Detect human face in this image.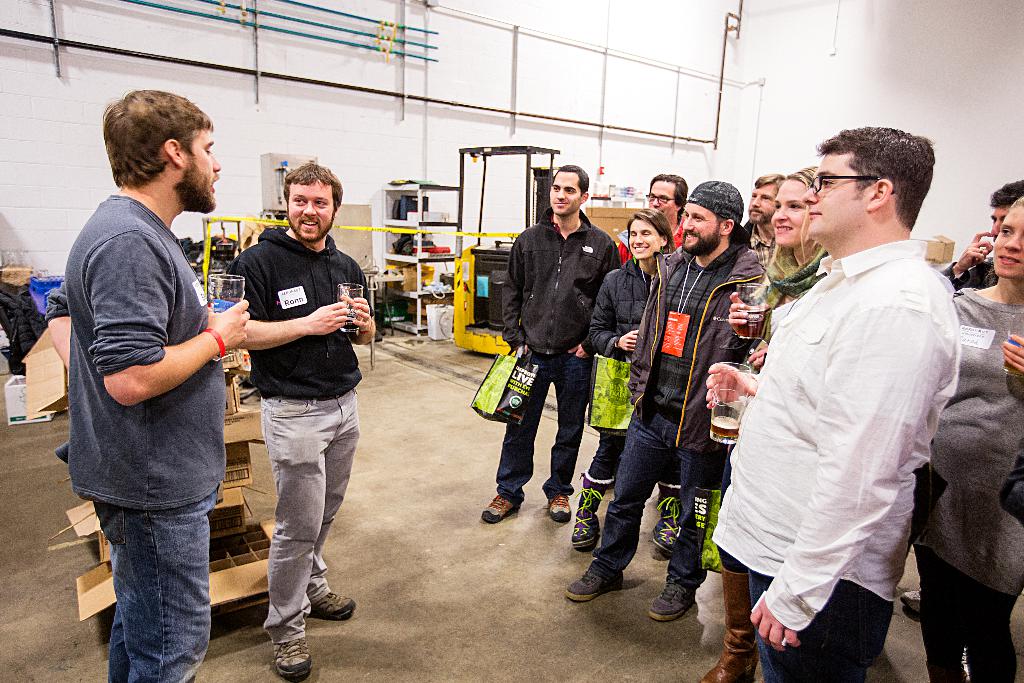
Detection: l=989, t=204, r=1004, b=230.
